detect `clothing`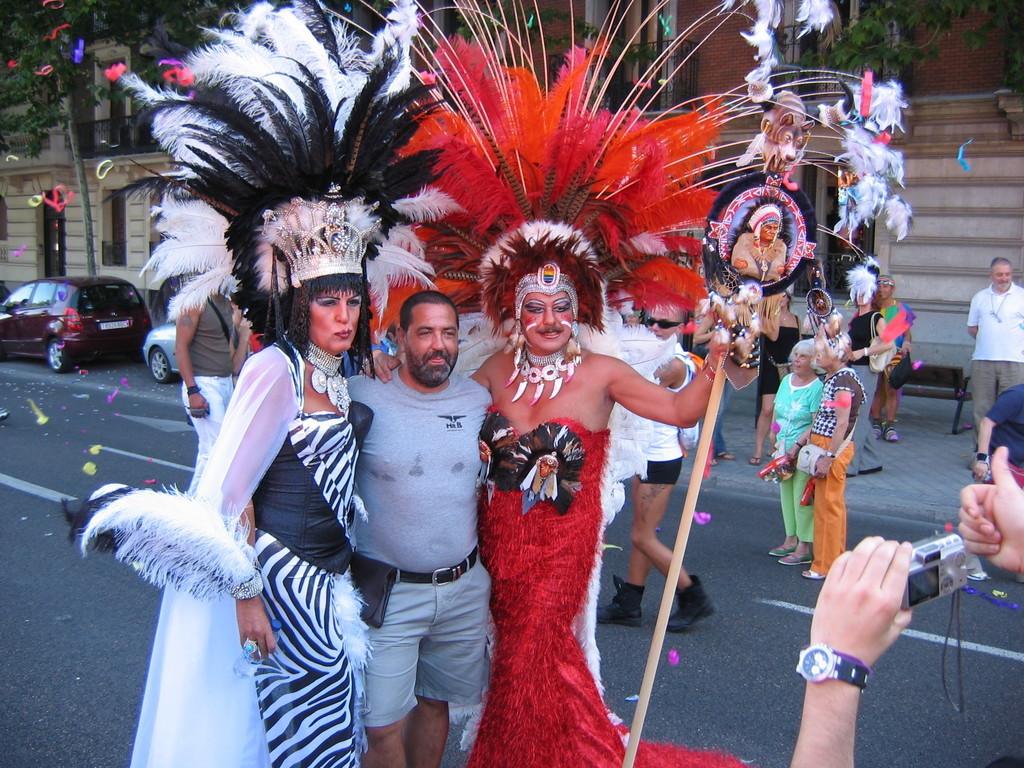
x1=195 y1=331 x2=372 y2=767
